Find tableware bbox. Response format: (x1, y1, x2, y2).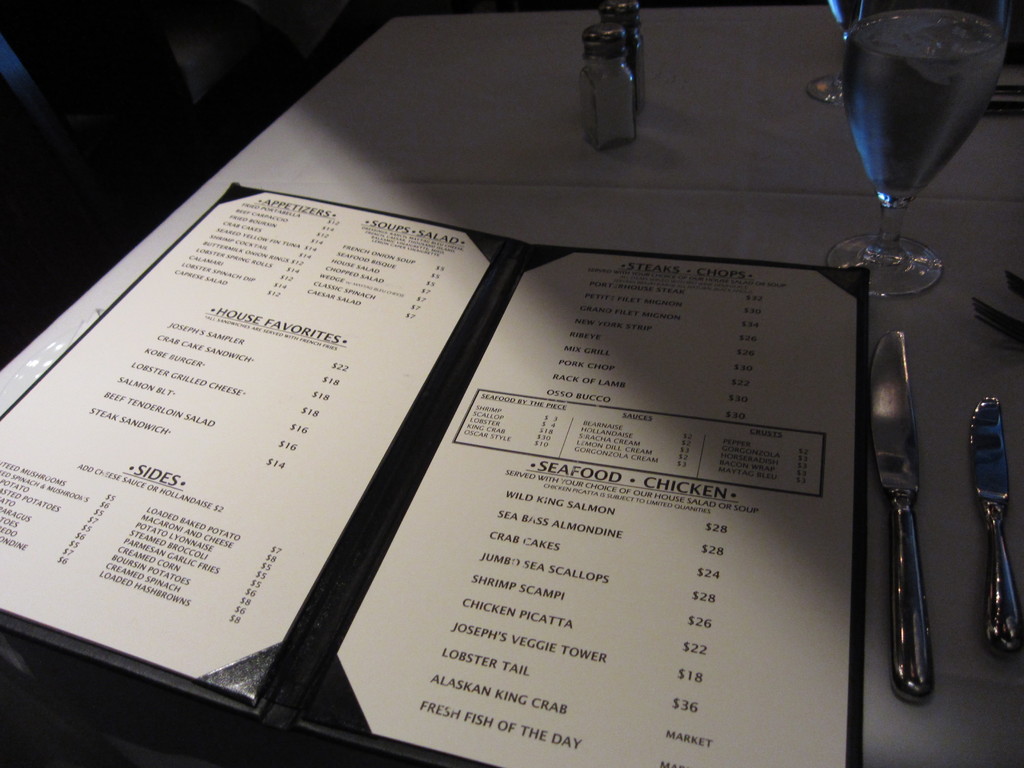
(598, 0, 649, 113).
